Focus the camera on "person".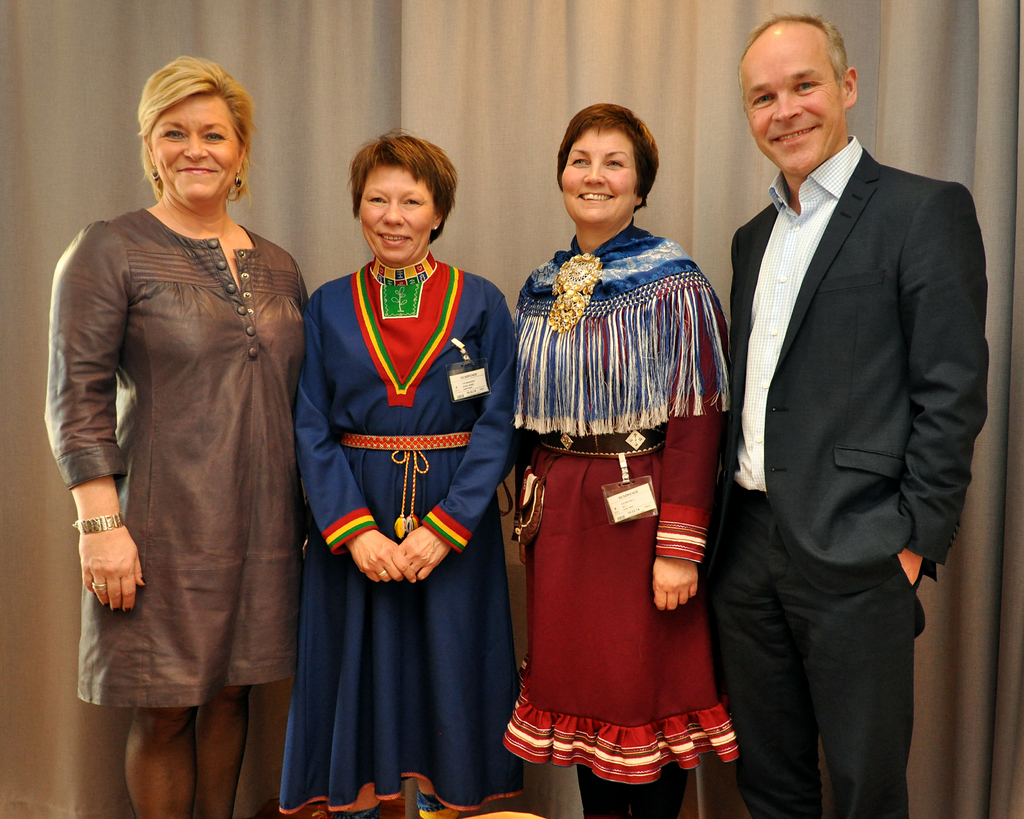
Focus region: (left=508, top=101, right=728, bottom=818).
